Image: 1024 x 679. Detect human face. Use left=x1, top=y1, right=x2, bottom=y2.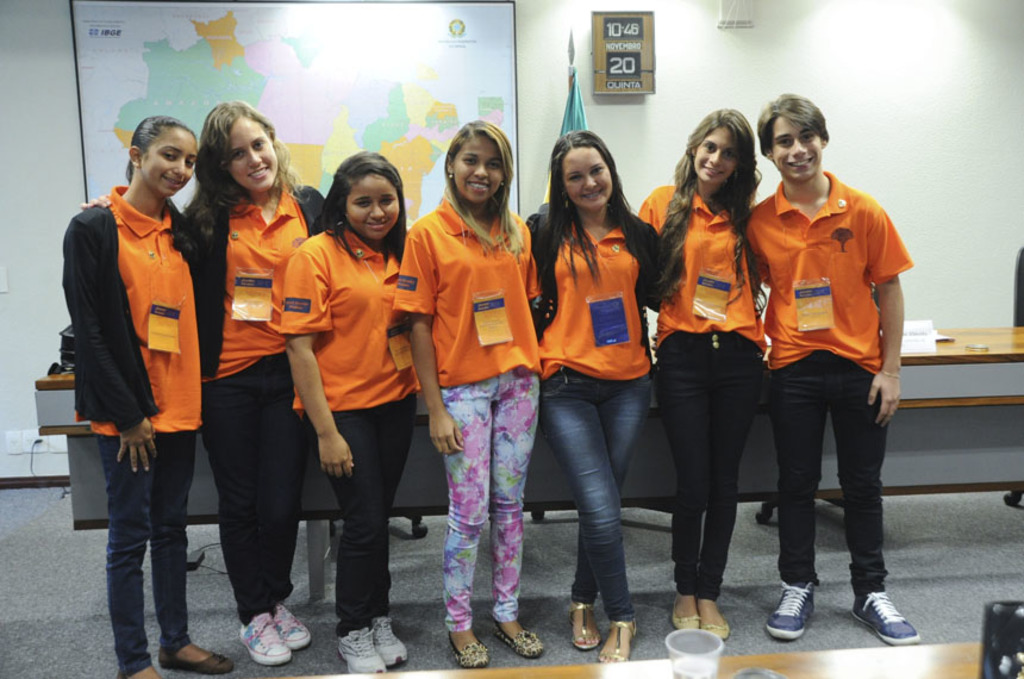
left=773, top=119, right=823, bottom=177.
